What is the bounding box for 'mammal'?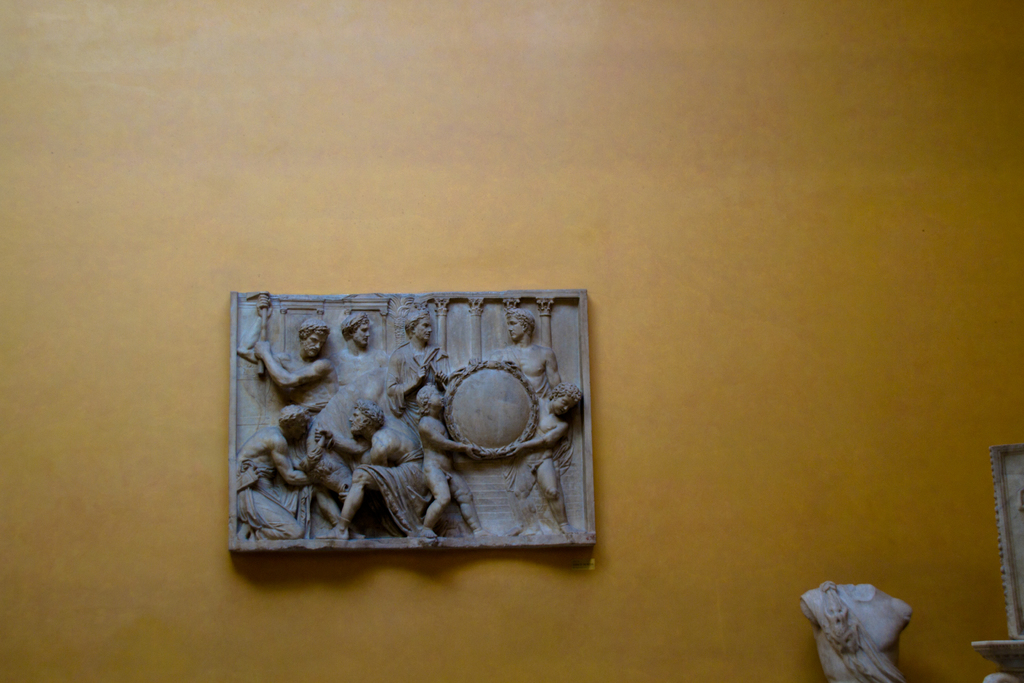
391/306/465/407.
